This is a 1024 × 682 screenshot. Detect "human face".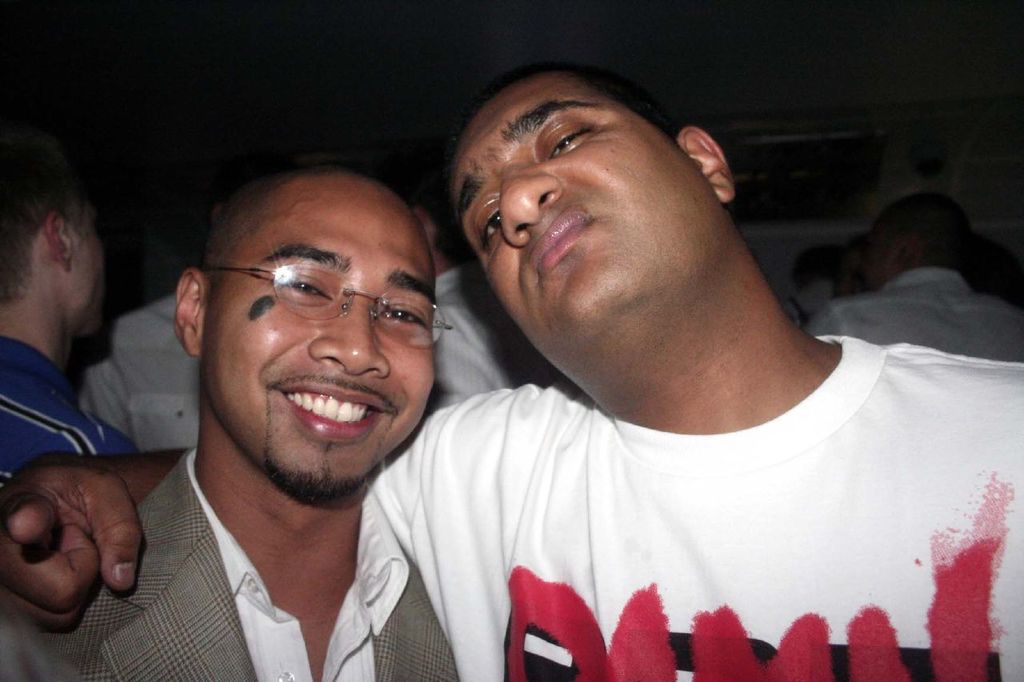
pyautogui.locateOnScreen(446, 62, 724, 381).
